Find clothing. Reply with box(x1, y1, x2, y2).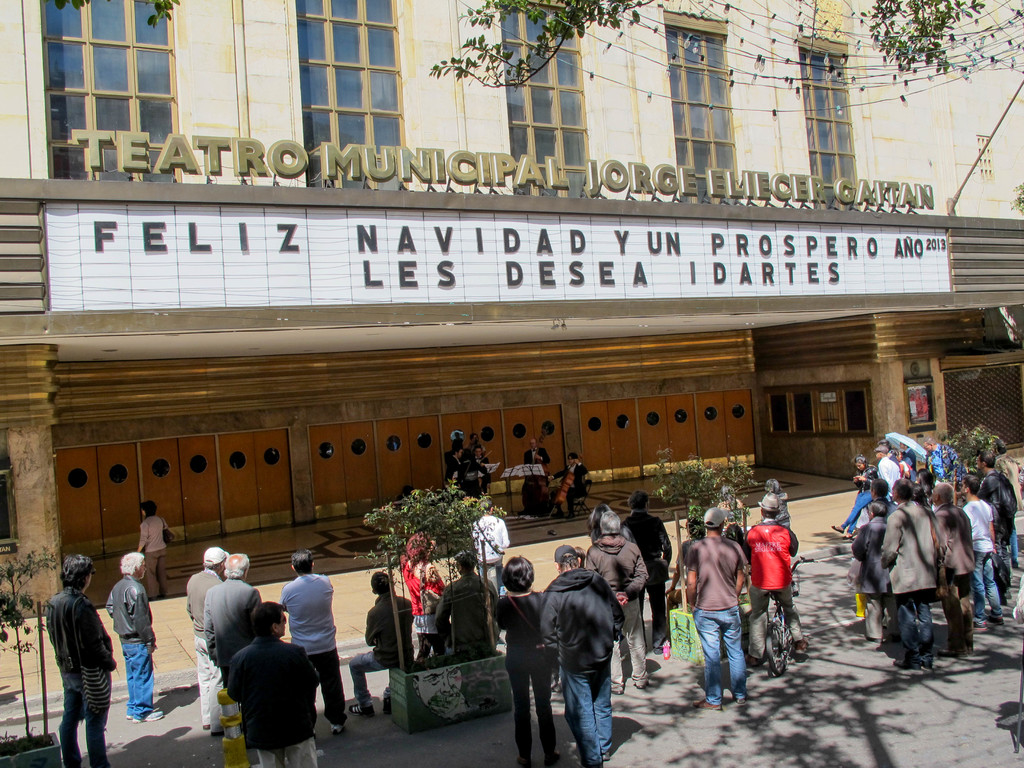
box(138, 515, 169, 591).
